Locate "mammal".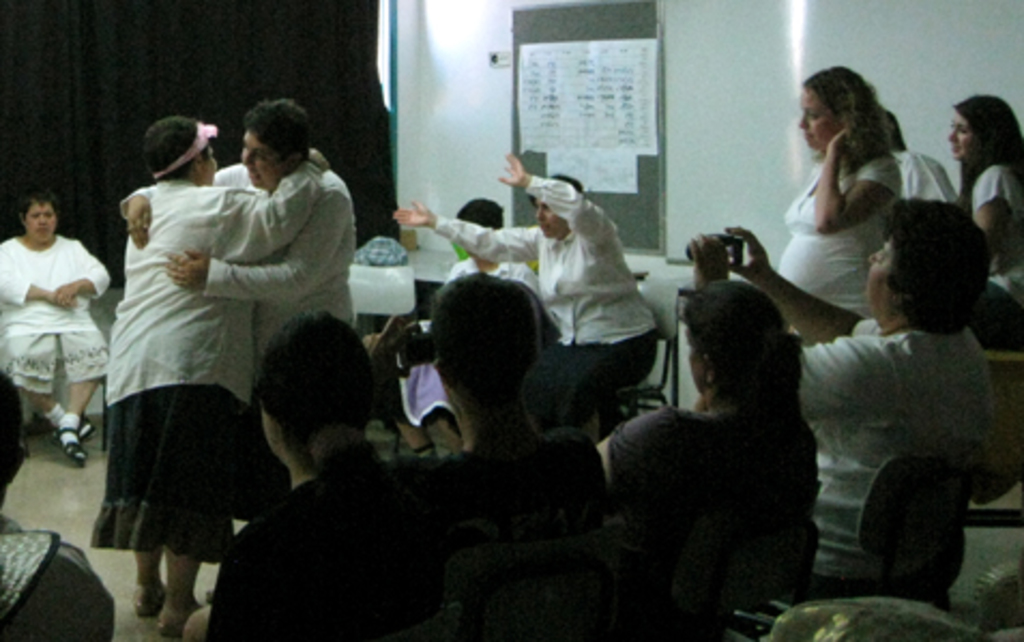
Bounding box: box(0, 371, 114, 640).
